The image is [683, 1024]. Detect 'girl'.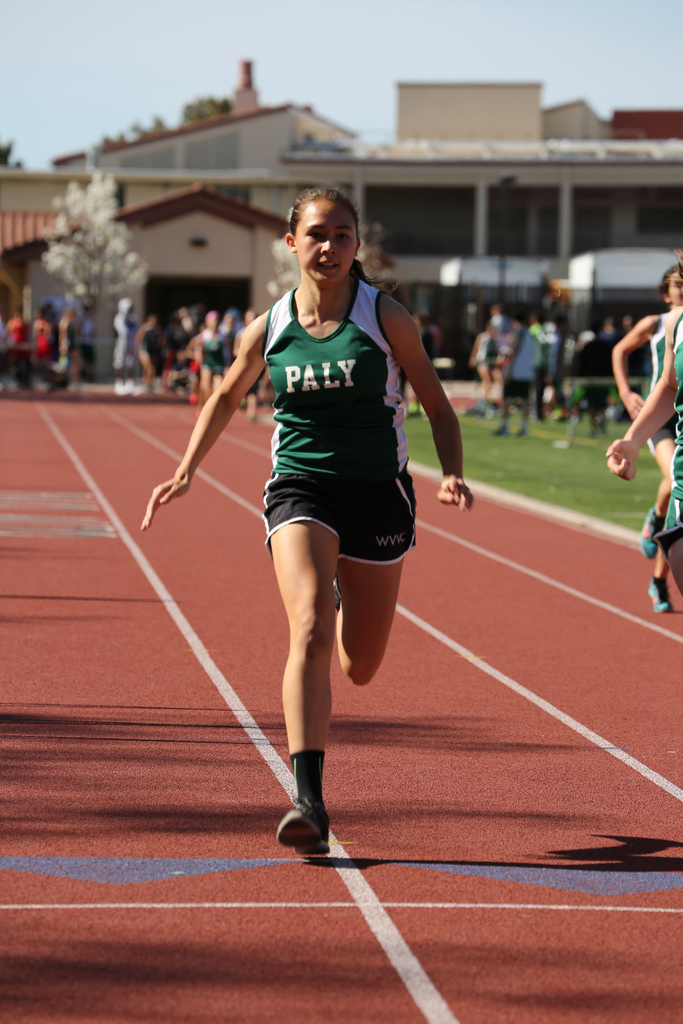
Detection: <bbox>606, 249, 682, 595</bbox>.
